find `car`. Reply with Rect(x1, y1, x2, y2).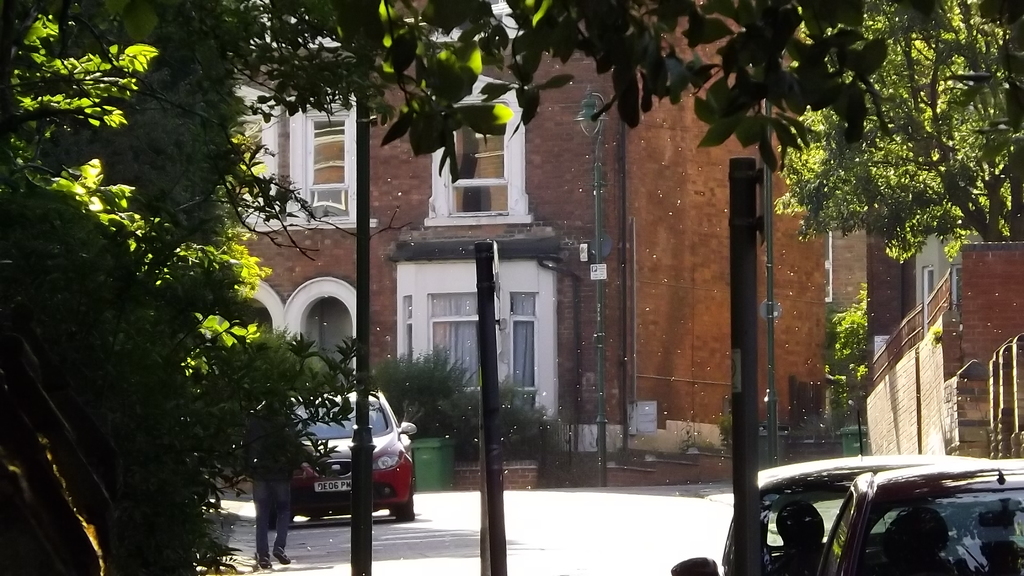
Rect(253, 389, 419, 532).
